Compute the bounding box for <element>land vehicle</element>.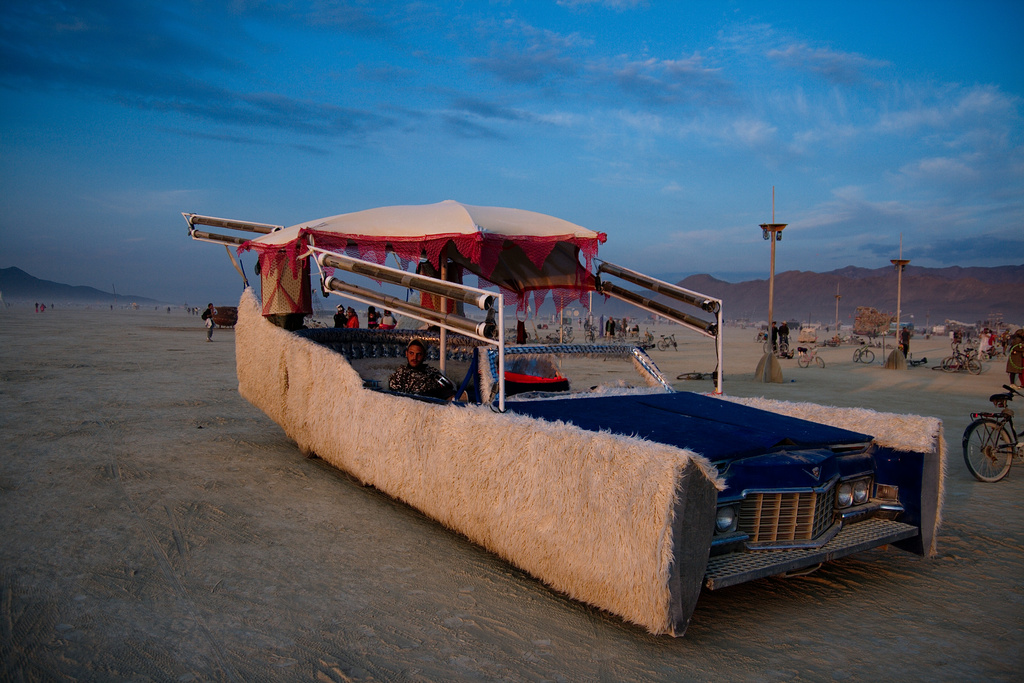
box(584, 325, 595, 345).
